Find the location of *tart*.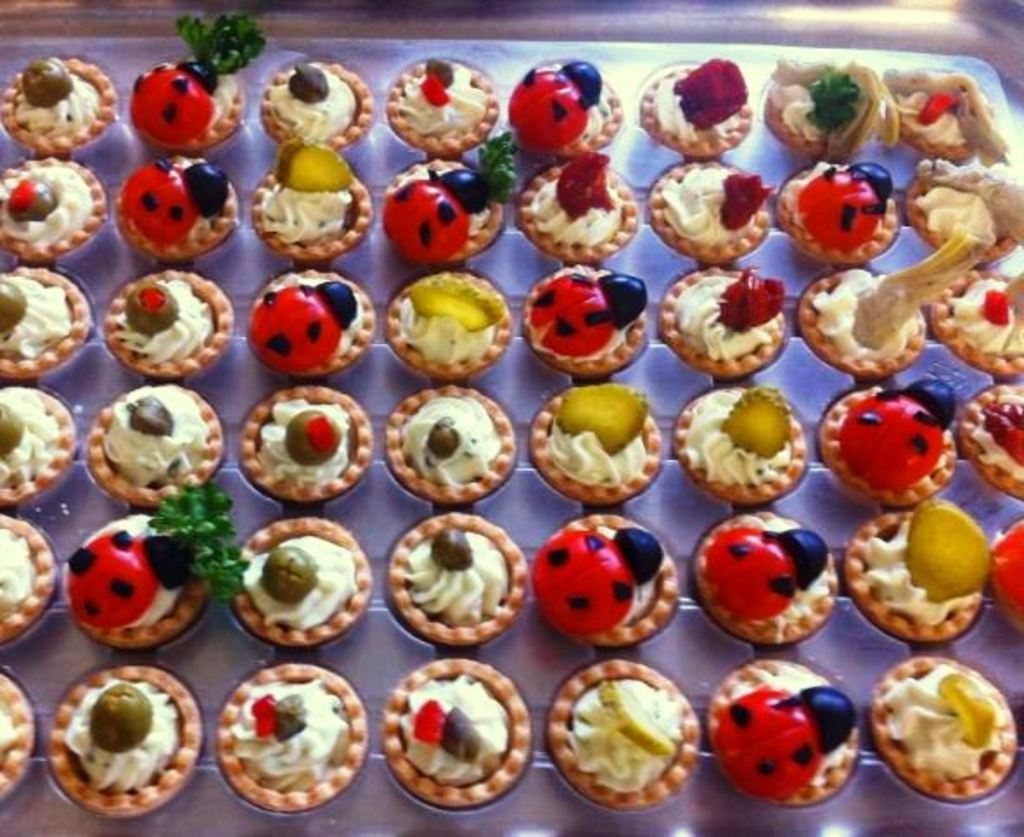
Location: rect(541, 654, 709, 809).
